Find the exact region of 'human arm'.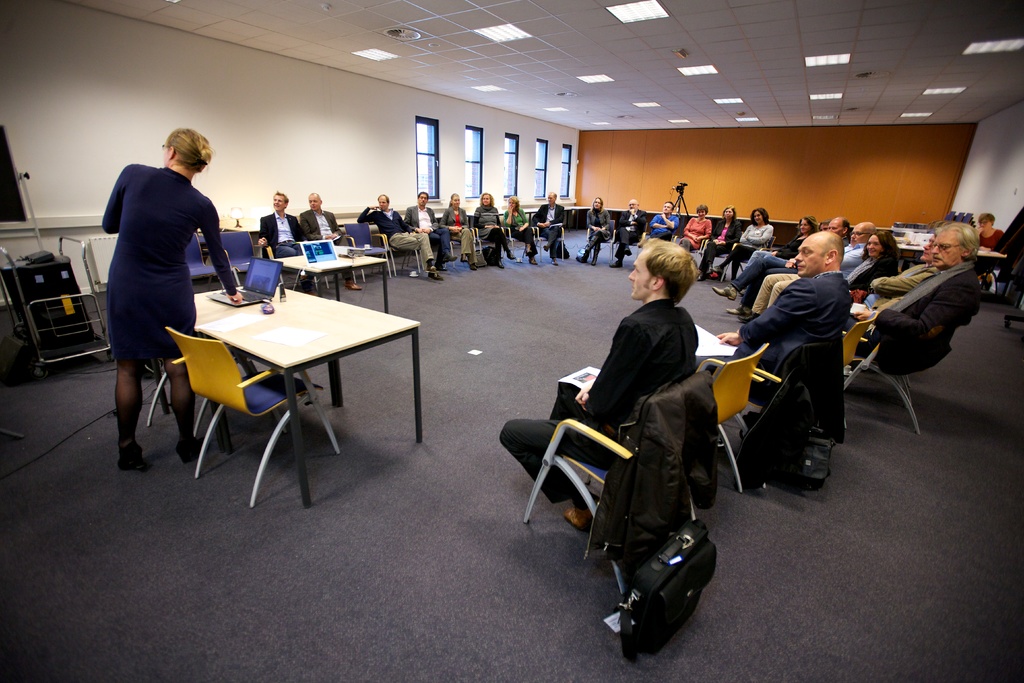
Exact region: bbox=(423, 203, 439, 233).
